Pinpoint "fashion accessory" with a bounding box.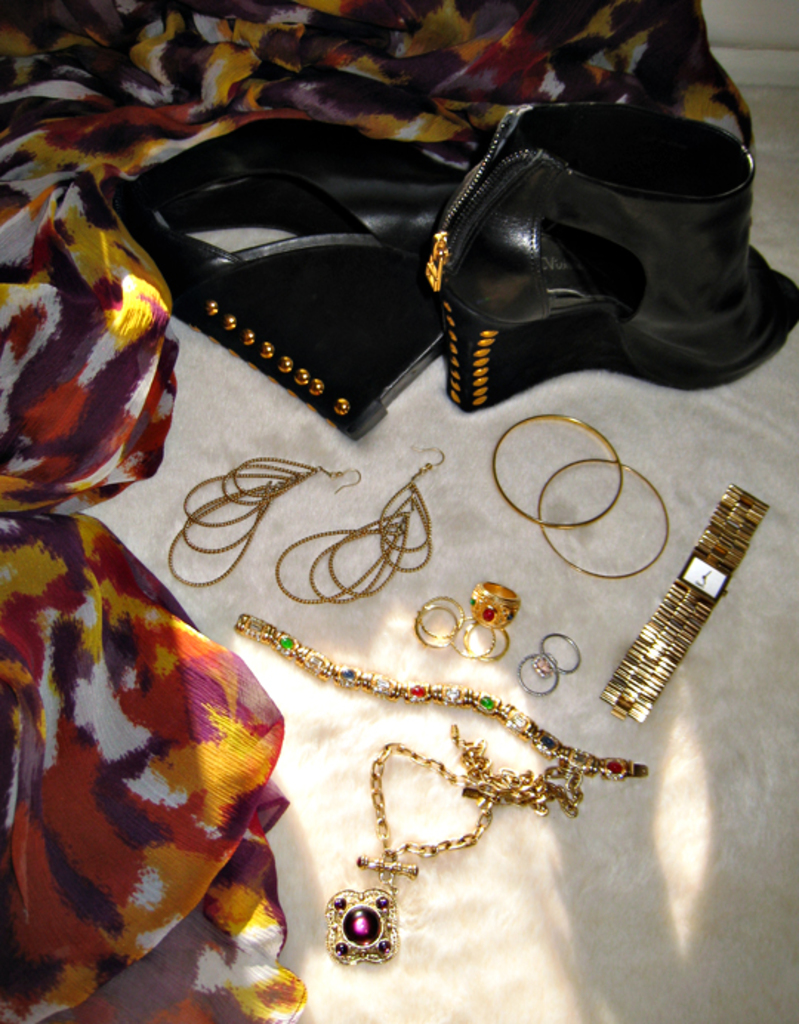
l=540, t=632, r=580, b=675.
